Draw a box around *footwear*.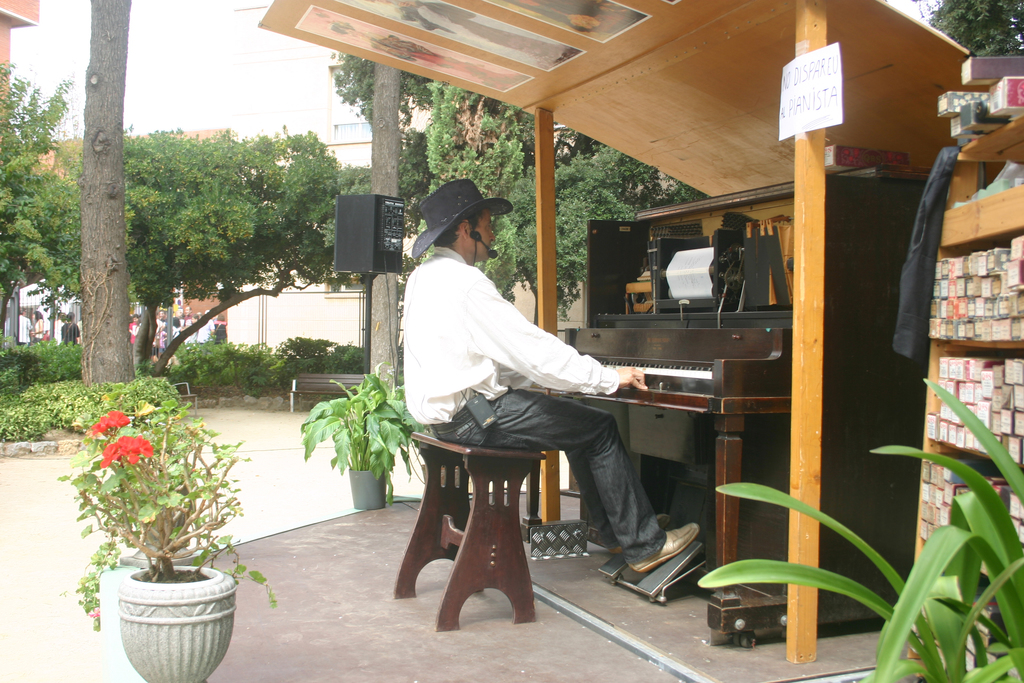
<region>609, 515, 675, 554</region>.
